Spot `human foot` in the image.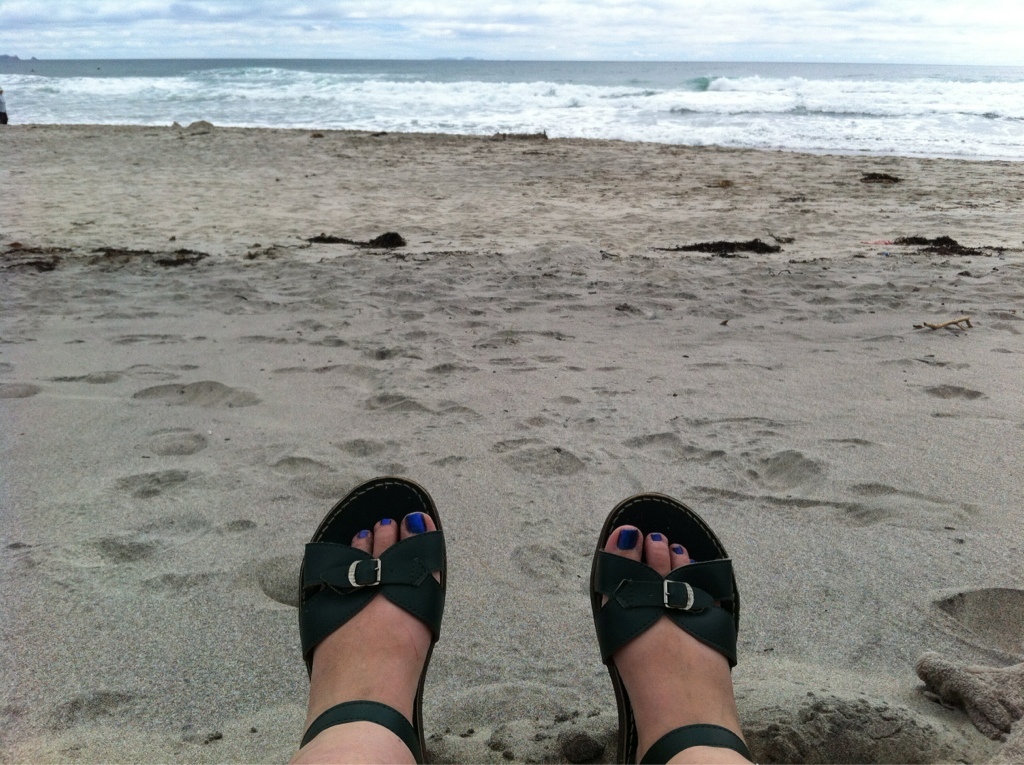
`human foot` found at (x1=301, y1=507, x2=442, y2=764).
